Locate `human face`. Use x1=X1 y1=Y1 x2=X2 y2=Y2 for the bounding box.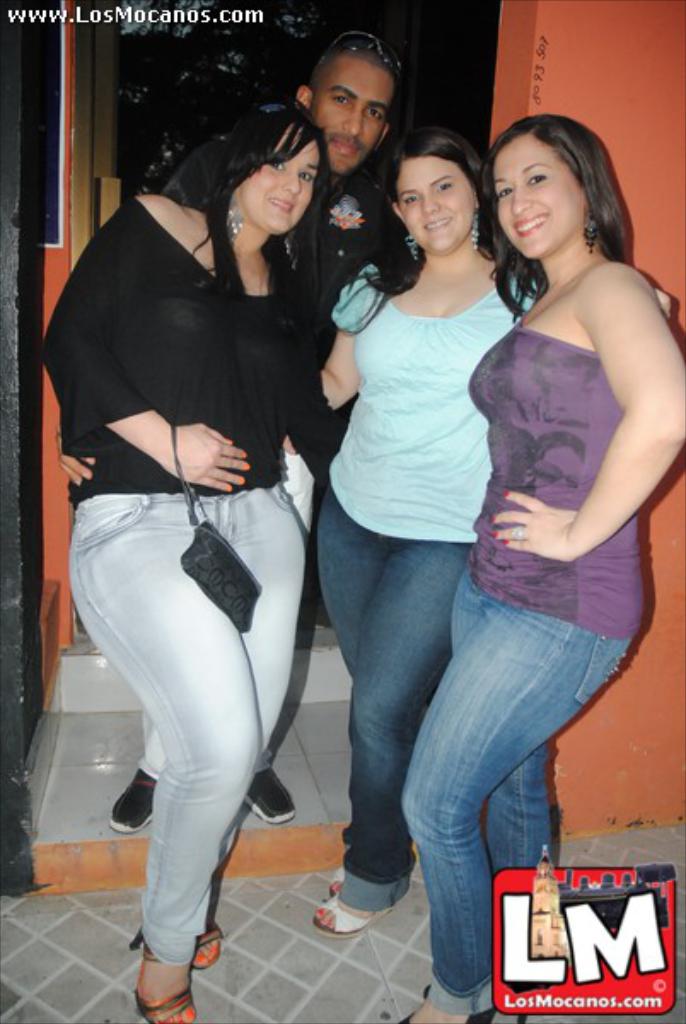
x1=232 y1=126 x2=321 y2=239.
